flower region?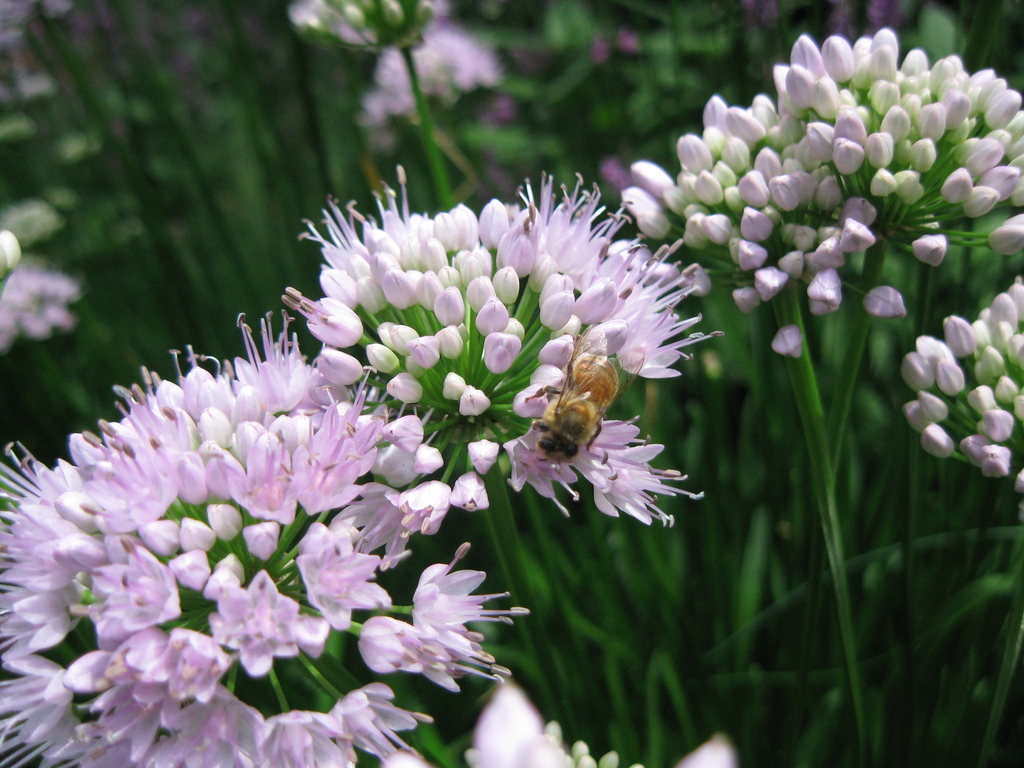
BBox(467, 684, 564, 767)
